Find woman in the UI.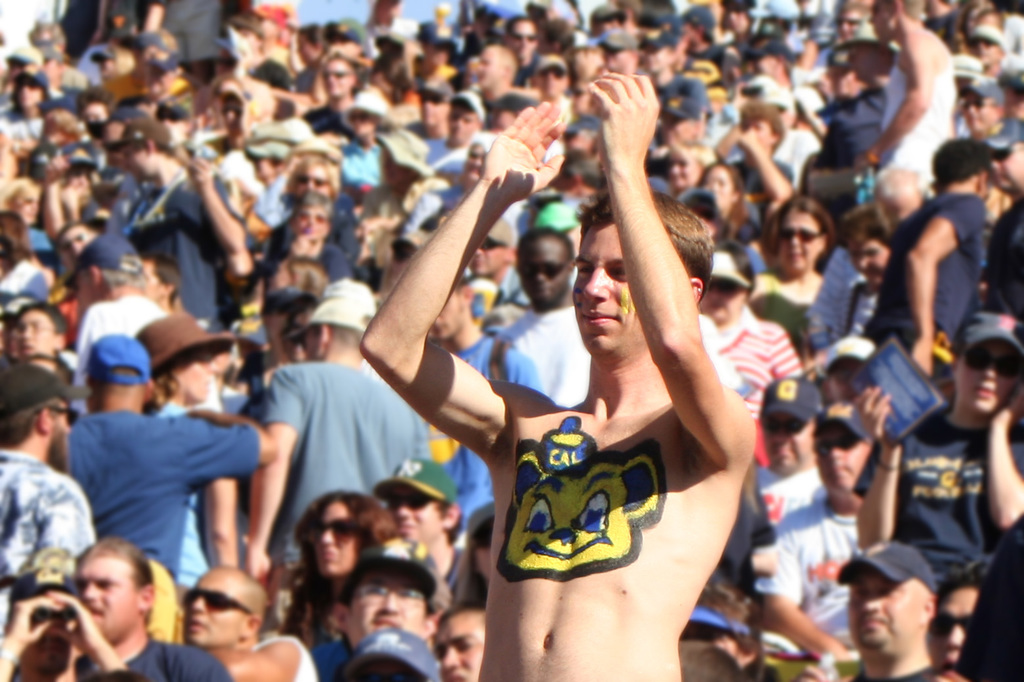
UI element at [x1=123, y1=307, x2=245, y2=606].
